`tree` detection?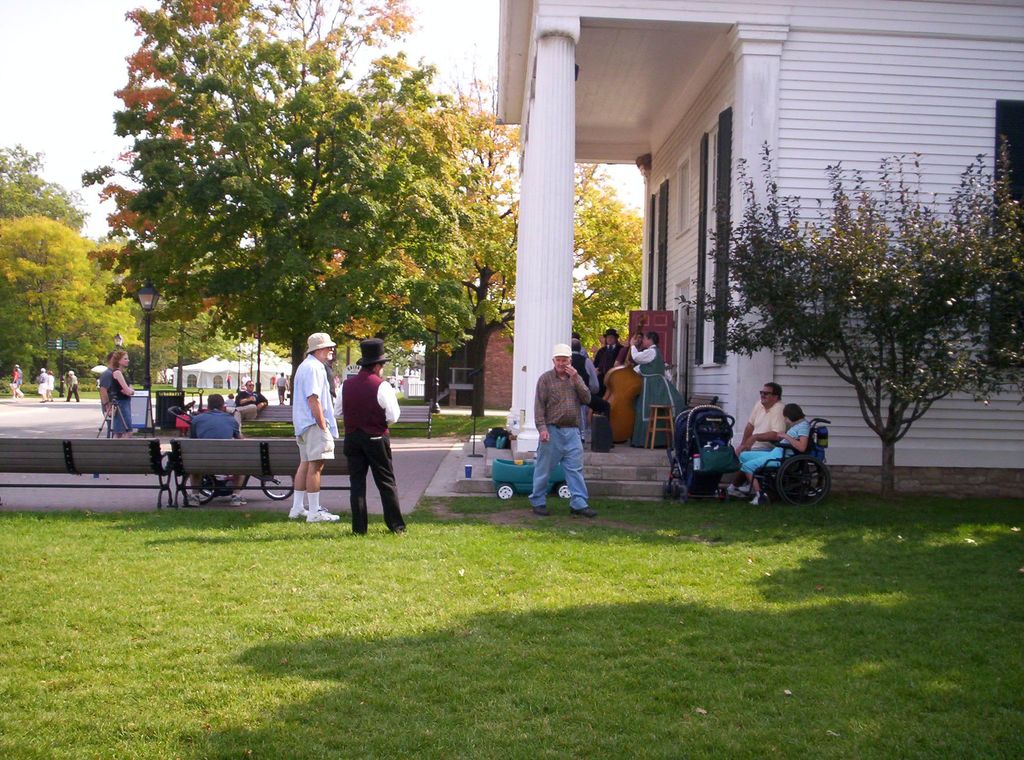
(x1=85, y1=234, x2=141, y2=268)
